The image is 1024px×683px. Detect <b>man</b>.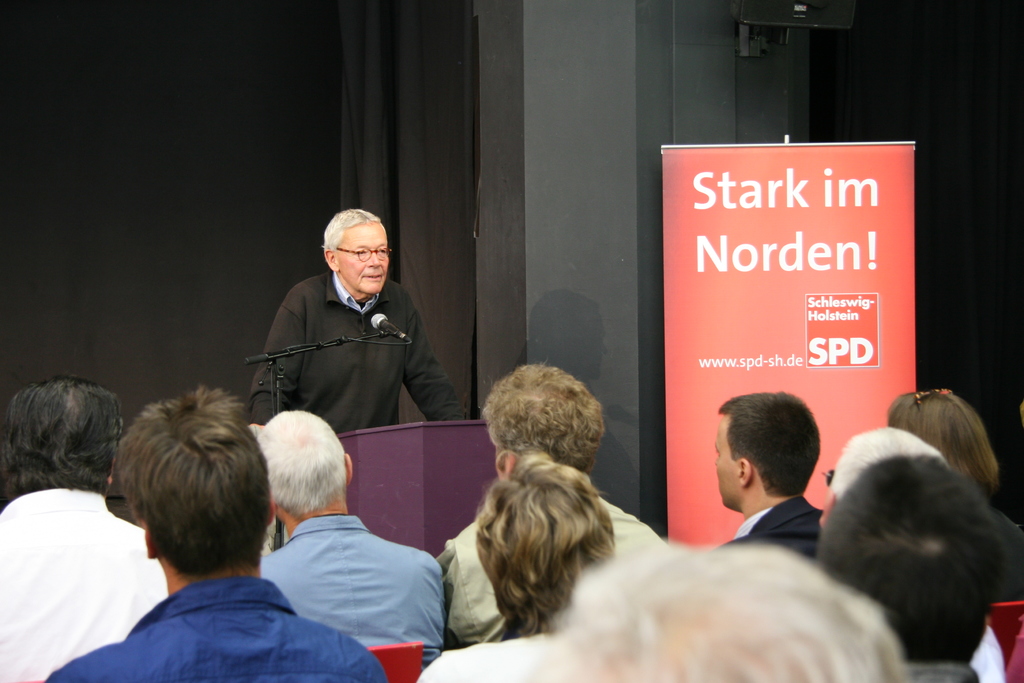
Detection: {"left": 436, "top": 360, "right": 667, "bottom": 646}.
